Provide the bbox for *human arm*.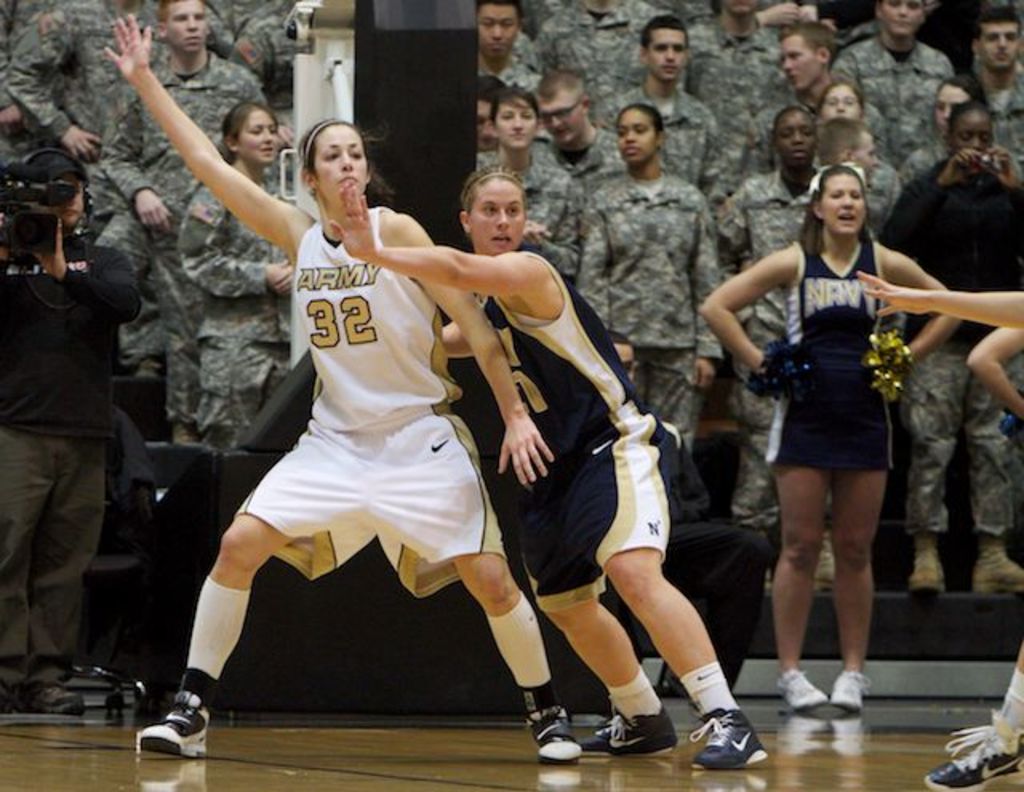
[101,91,347,250].
